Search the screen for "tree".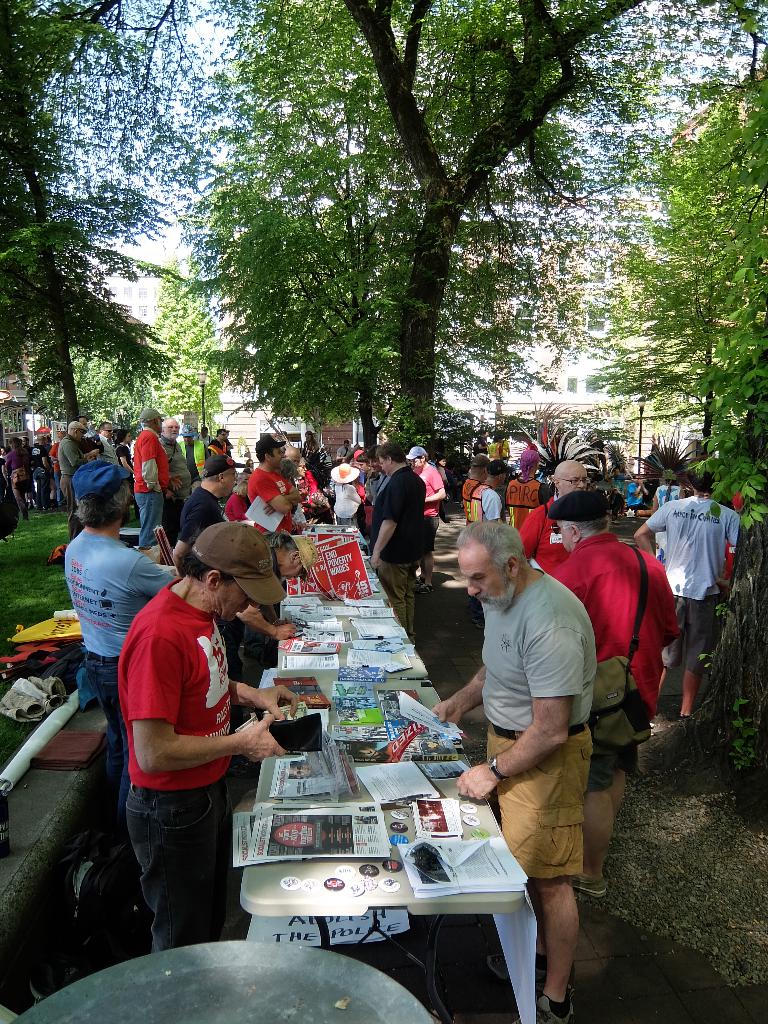
Found at l=0, t=0, r=183, b=417.
